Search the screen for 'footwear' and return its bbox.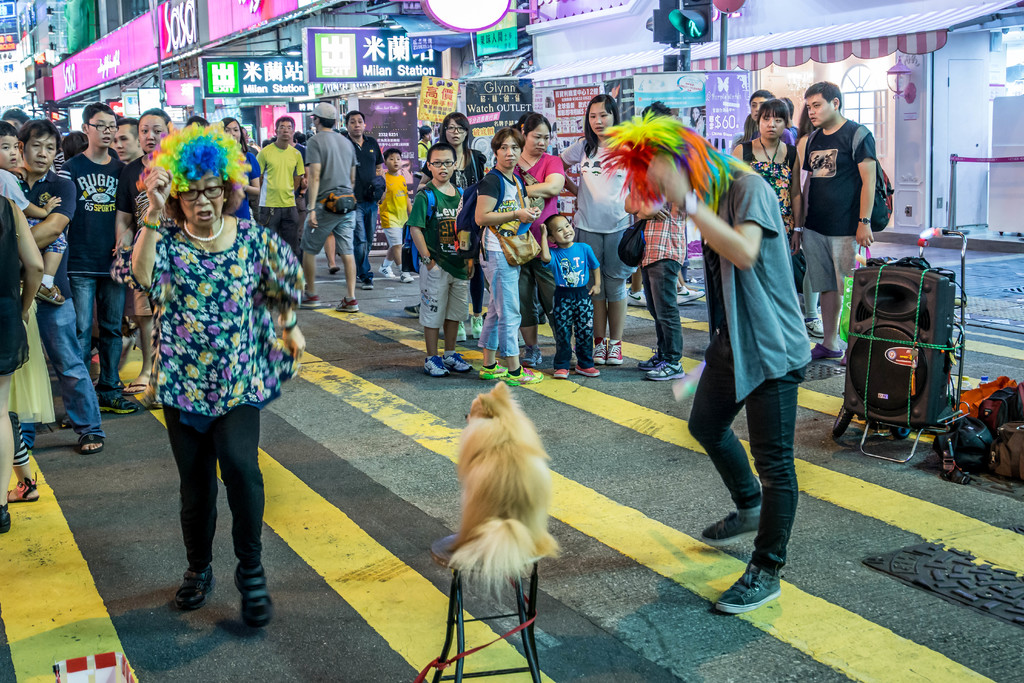
Found: box(554, 366, 570, 381).
